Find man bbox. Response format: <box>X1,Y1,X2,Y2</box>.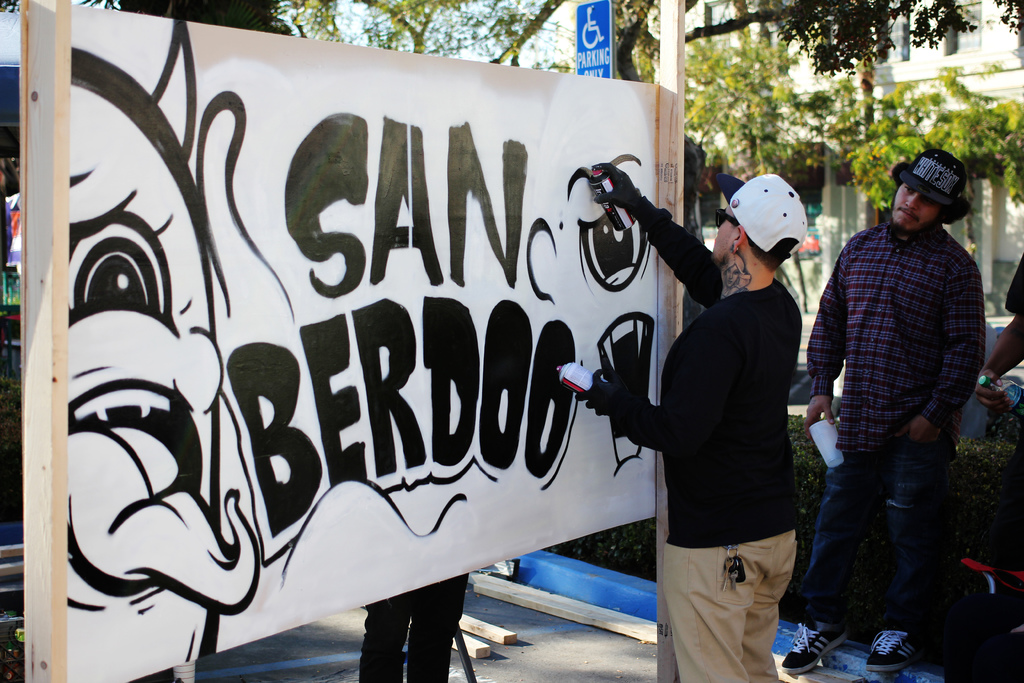
<box>572,152,799,682</box>.
